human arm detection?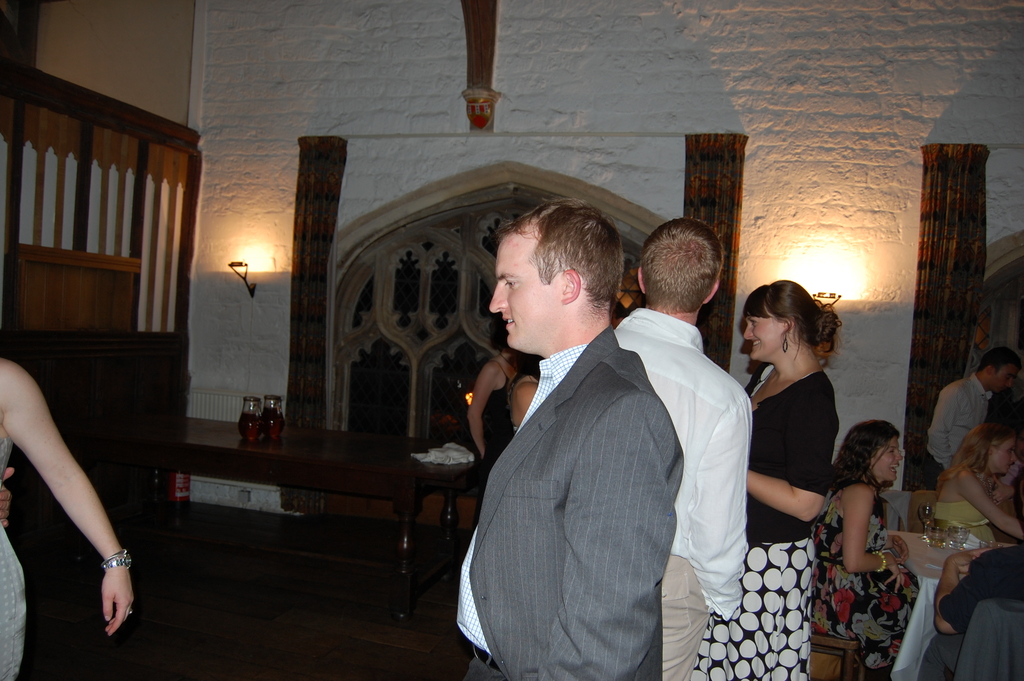
pyautogui.locateOnScreen(532, 390, 682, 680)
